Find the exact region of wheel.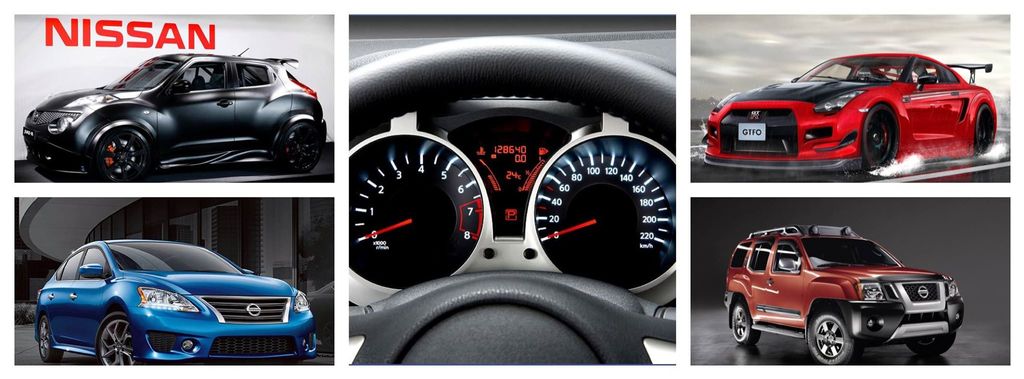
Exact region: pyautogui.locateOnScreen(908, 331, 957, 361).
